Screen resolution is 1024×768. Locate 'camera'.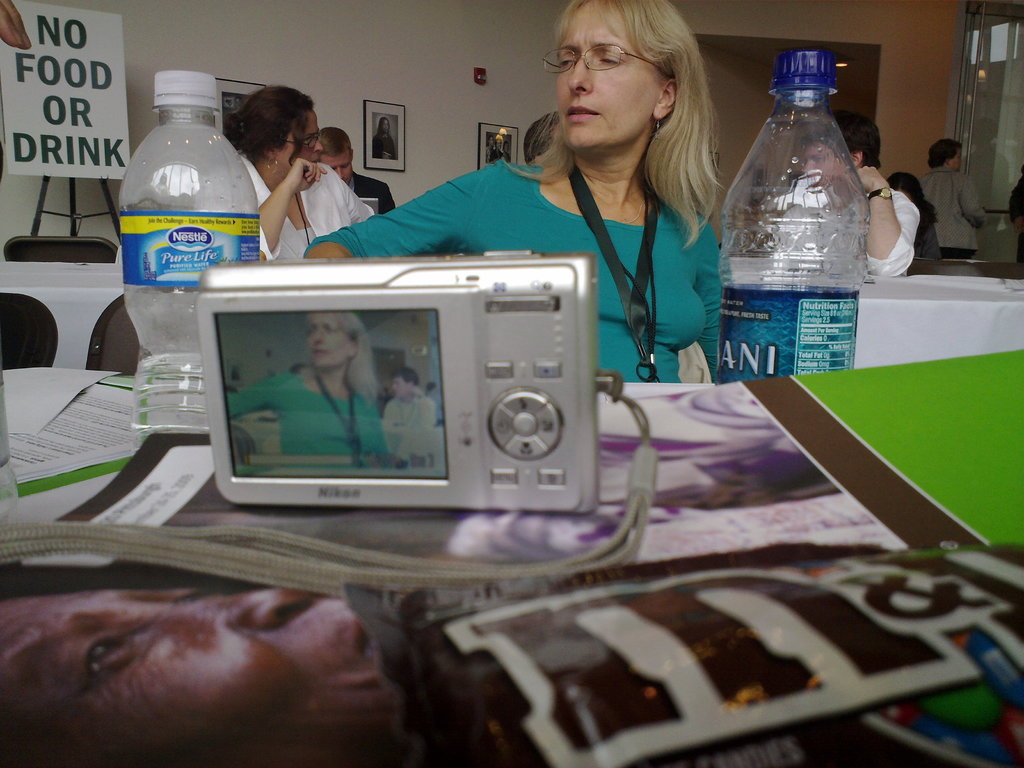
select_region(200, 253, 602, 507).
